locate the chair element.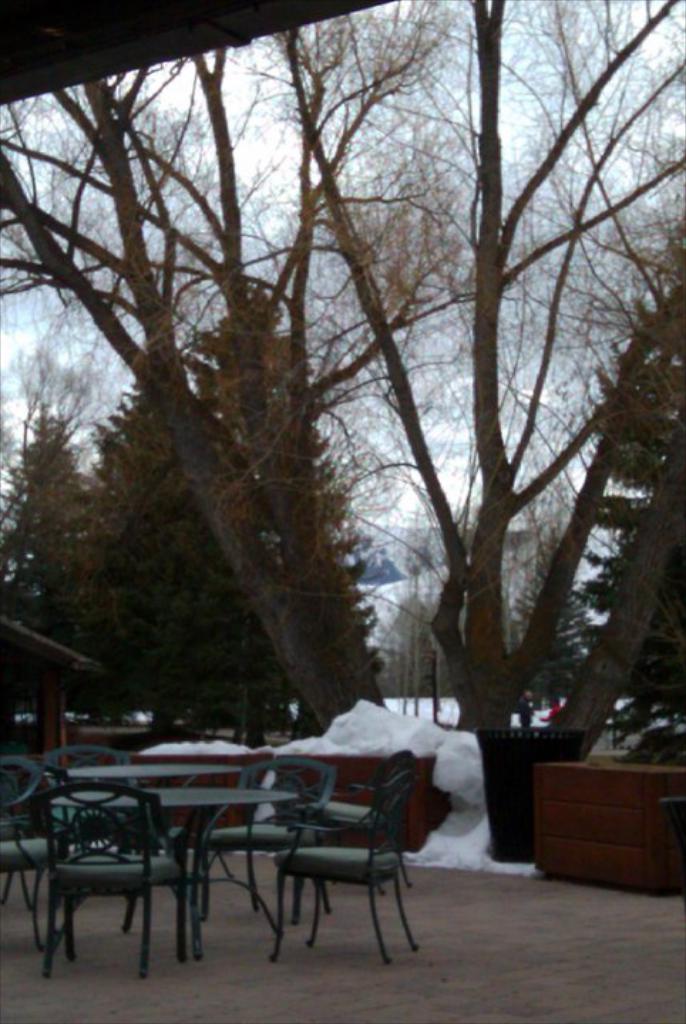
Element bbox: 312:762:433:917.
